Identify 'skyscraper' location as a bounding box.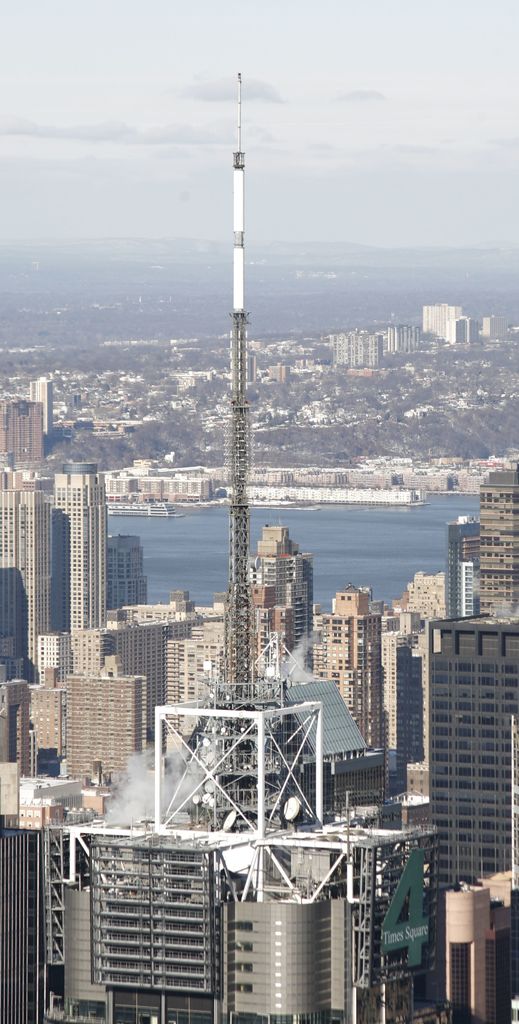
(left=0, top=474, right=77, bottom=675).
